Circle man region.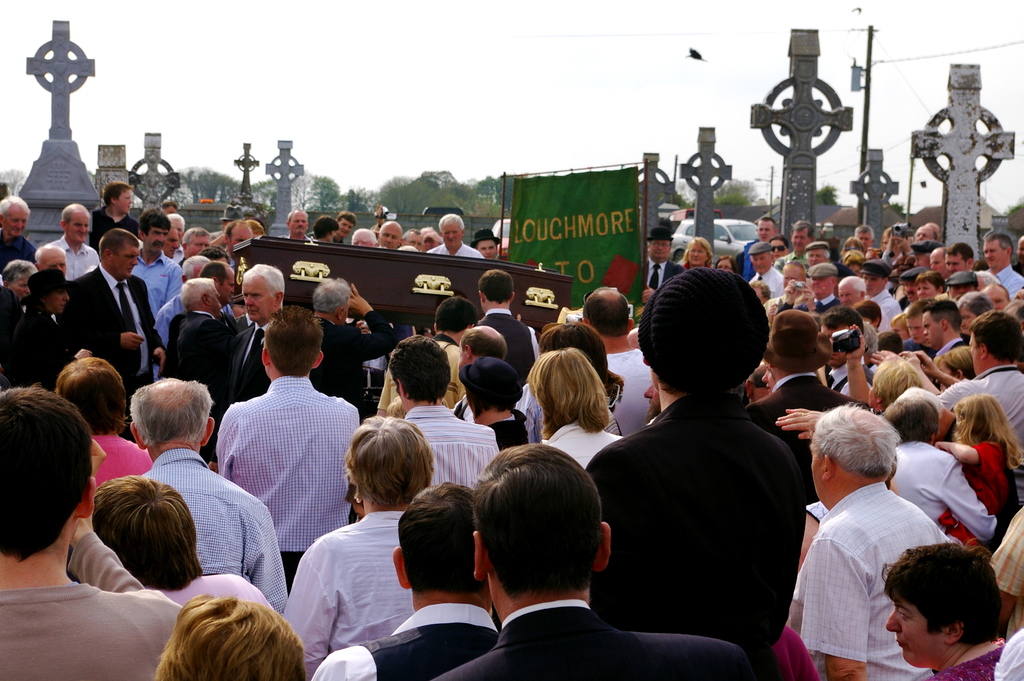
Region: <bbox>946, 240, 977, 276</bbox>.
